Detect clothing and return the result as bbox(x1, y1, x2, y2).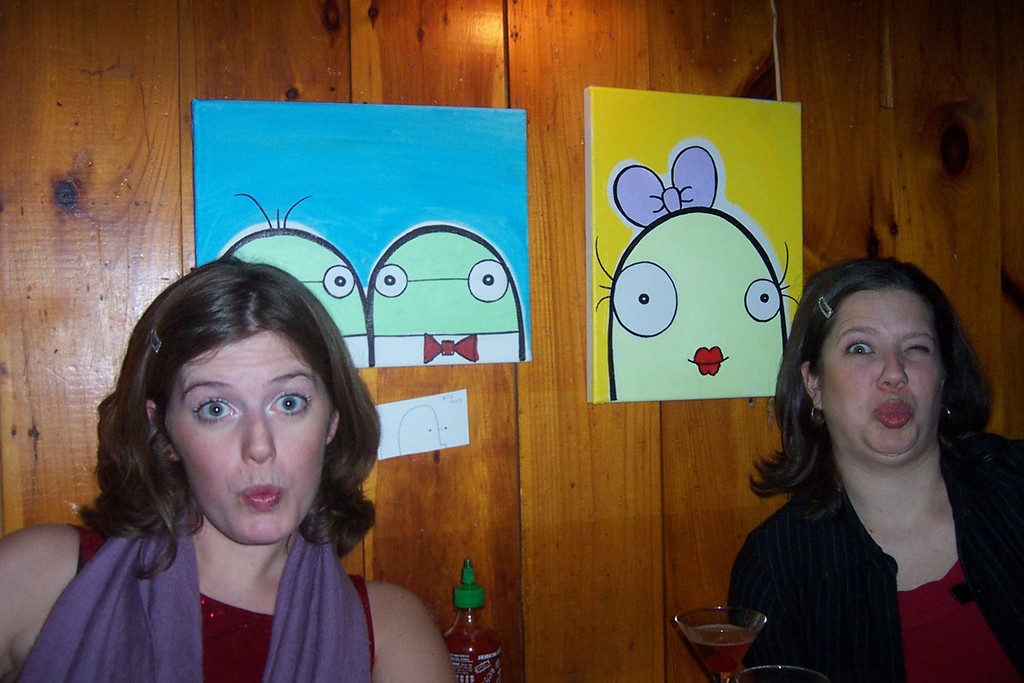
bbox(0, 502, 383, 682).
